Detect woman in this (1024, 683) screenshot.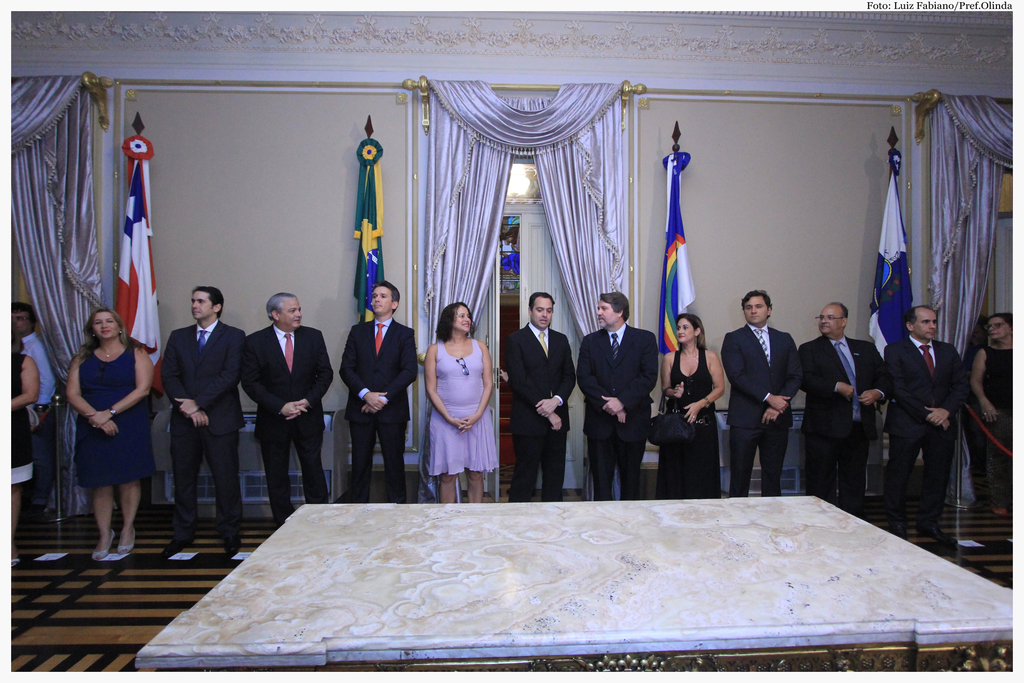
Detection: (left=7, top=317, right=42, bottom=569).
